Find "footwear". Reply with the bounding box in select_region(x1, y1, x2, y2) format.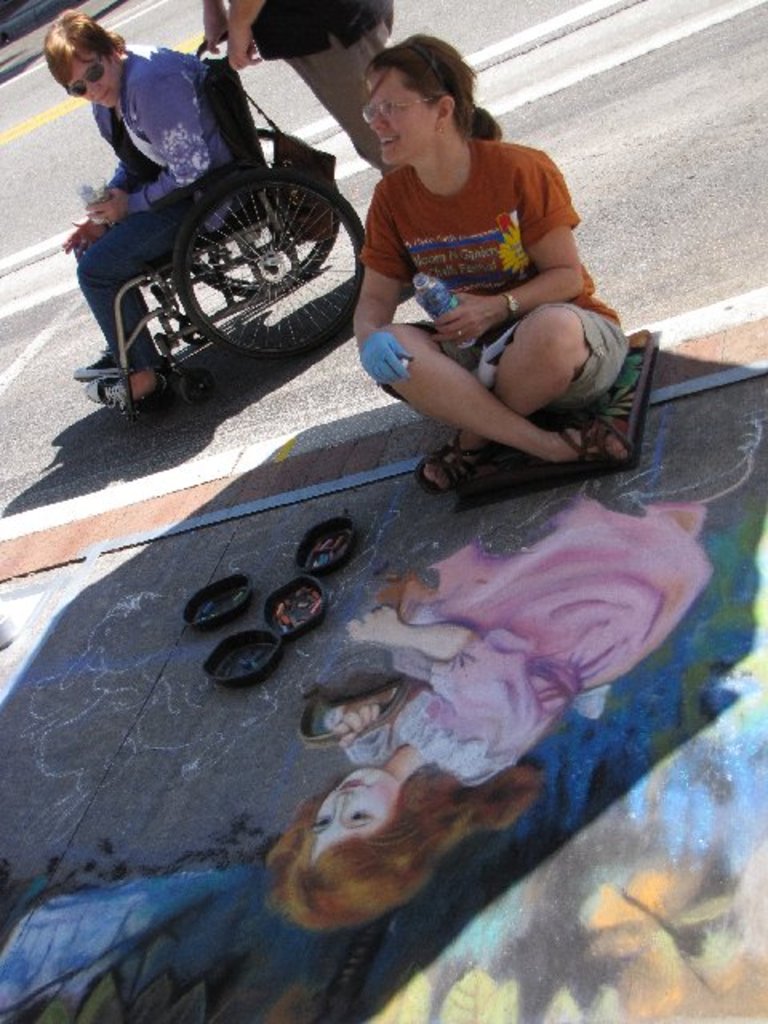
select_region(85, 378, 174, 413).
